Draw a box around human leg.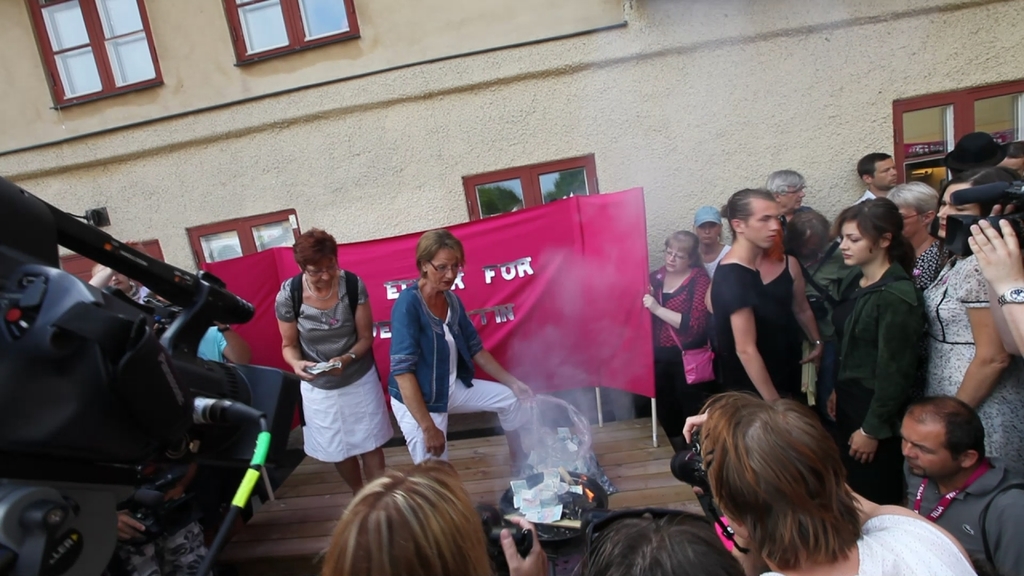
locate(338, 457, 372, 491).
